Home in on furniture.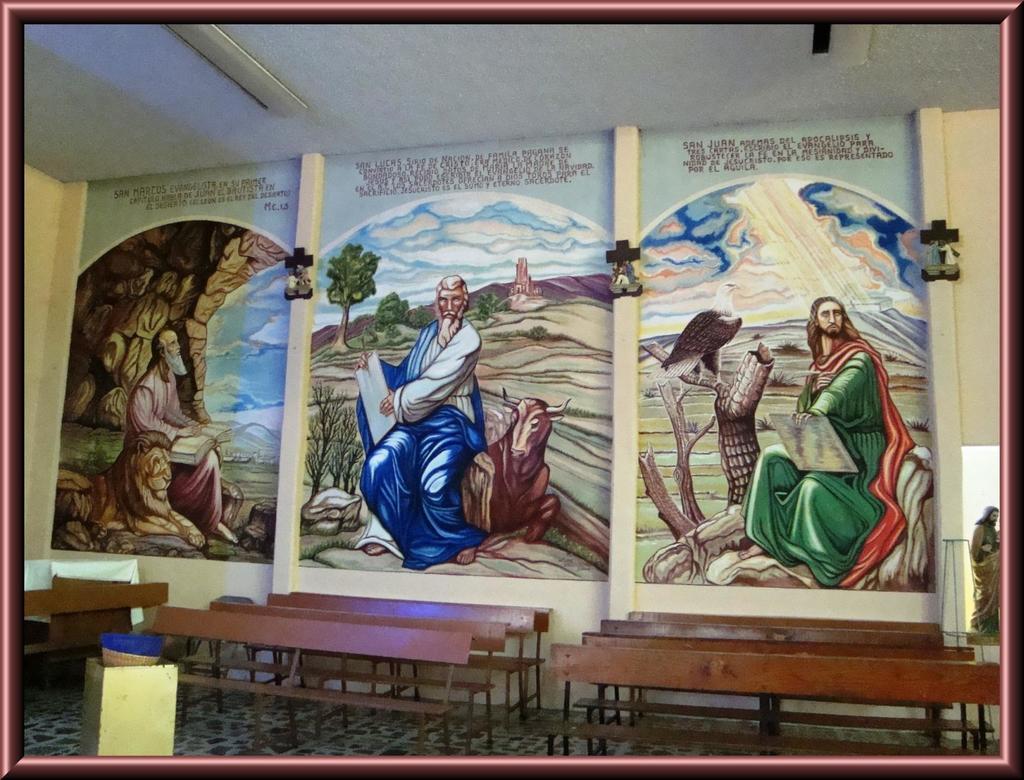
Homed in at 48,573,134,684.
